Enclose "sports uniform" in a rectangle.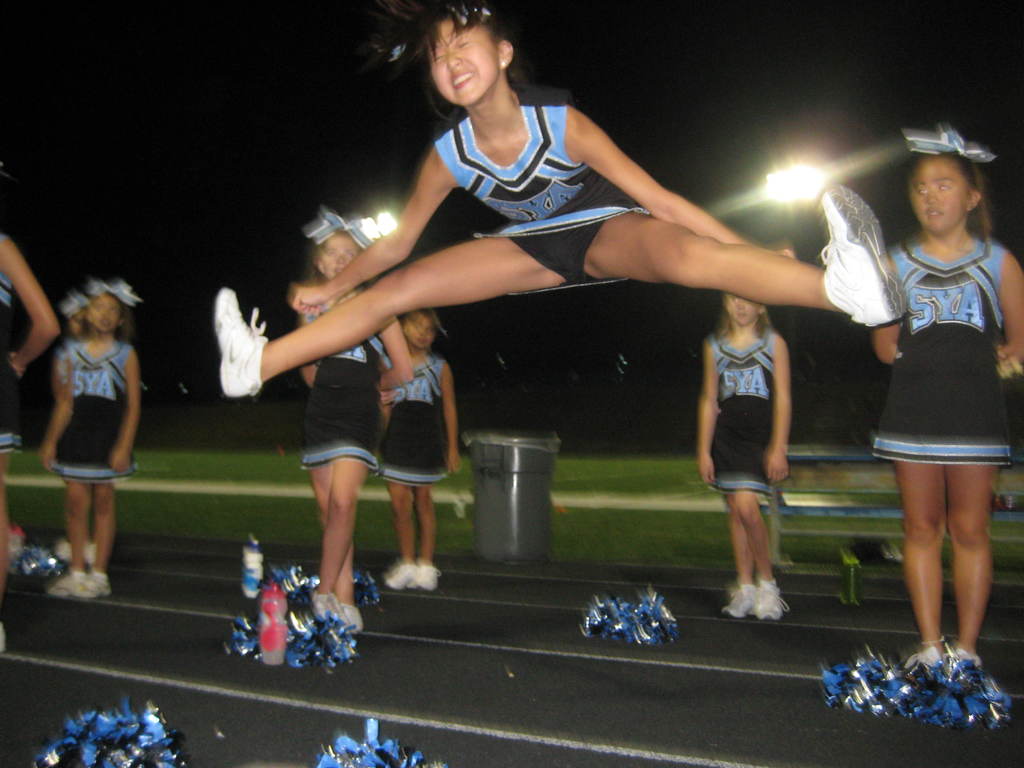
<region>49, 328, 136, 477</region>.
